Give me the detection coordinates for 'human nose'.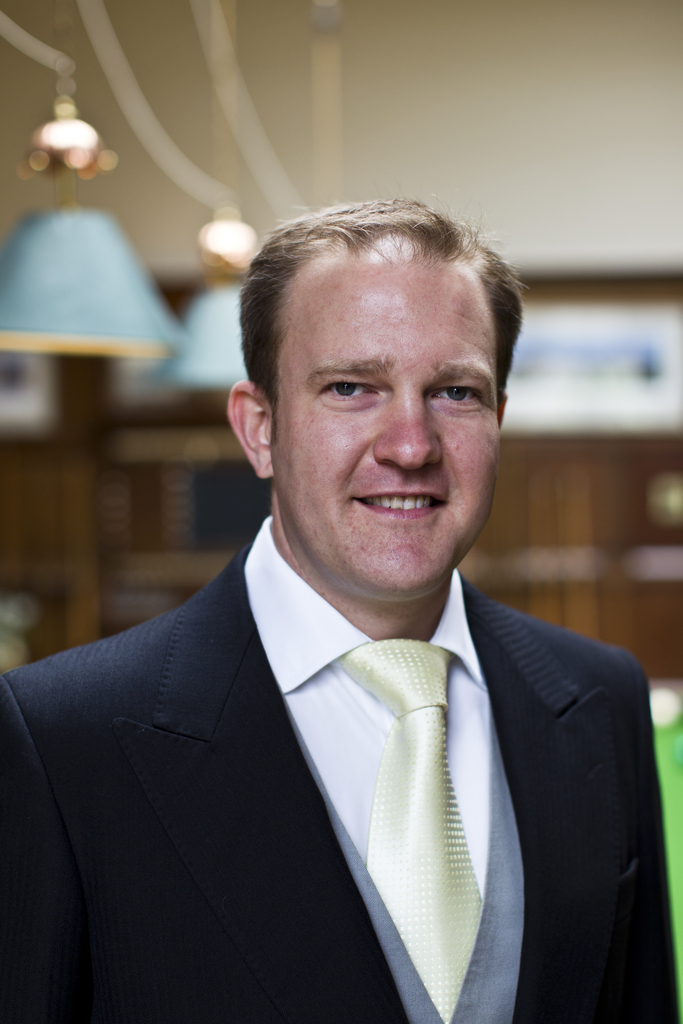
bbox=[374, 390, 444, 473].
